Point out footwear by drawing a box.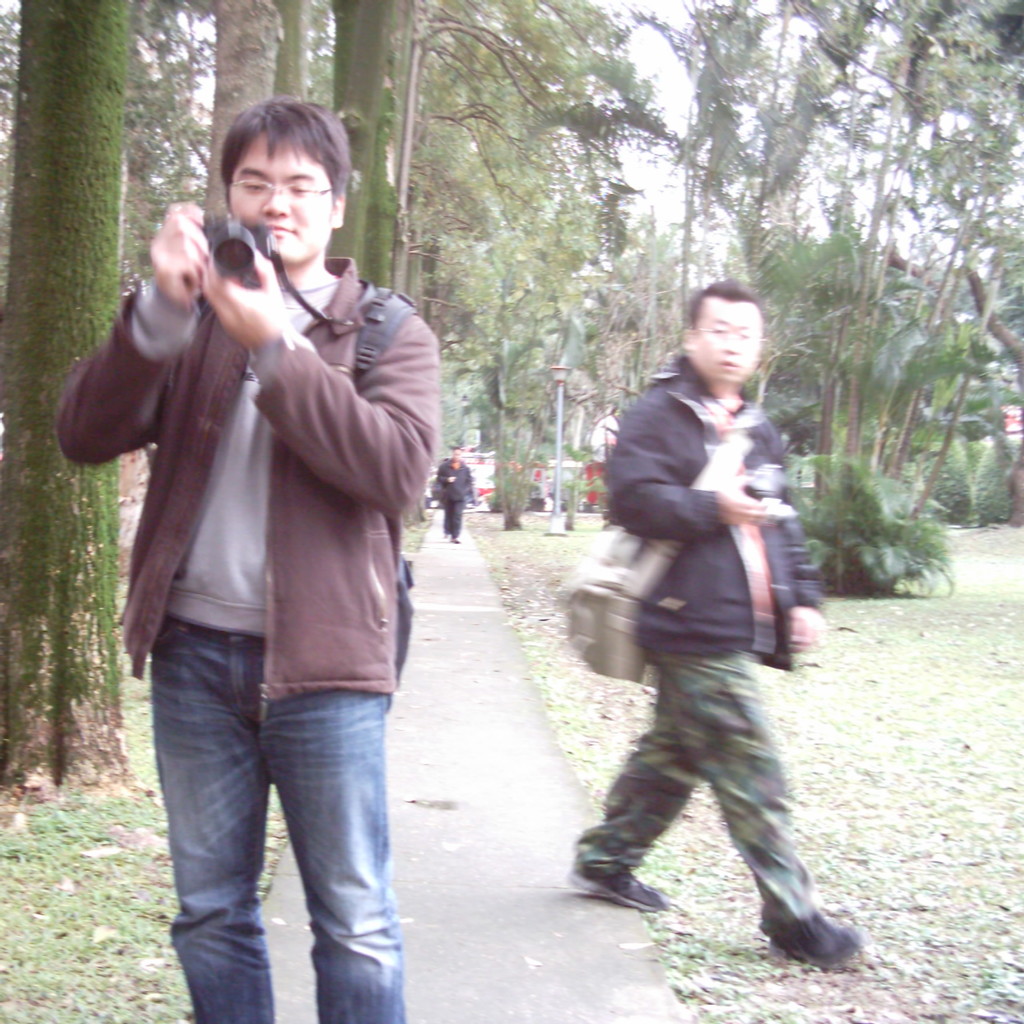
[569,851,662,910].
